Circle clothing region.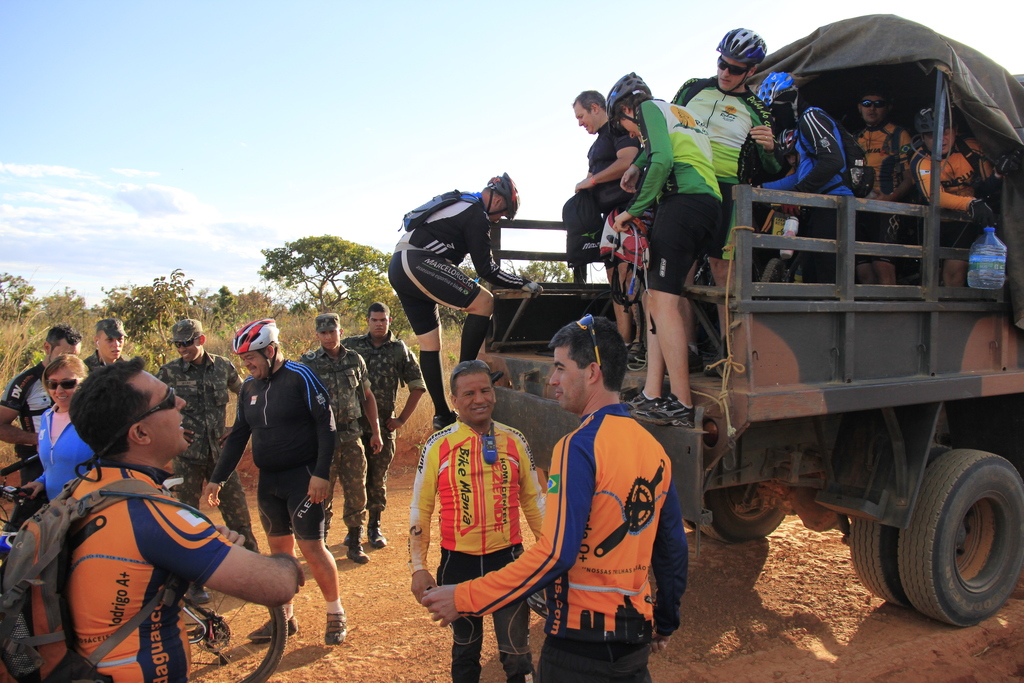
Region: 780,105,870,290.
